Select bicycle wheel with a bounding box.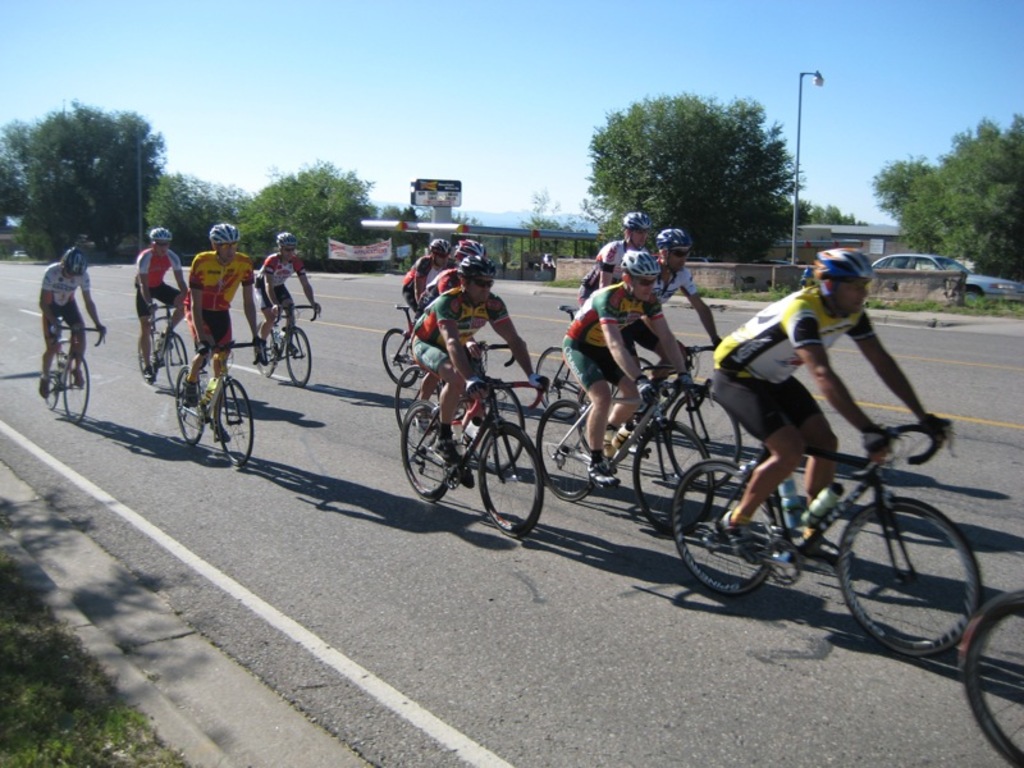
detection(477, 419, 536, 541).
